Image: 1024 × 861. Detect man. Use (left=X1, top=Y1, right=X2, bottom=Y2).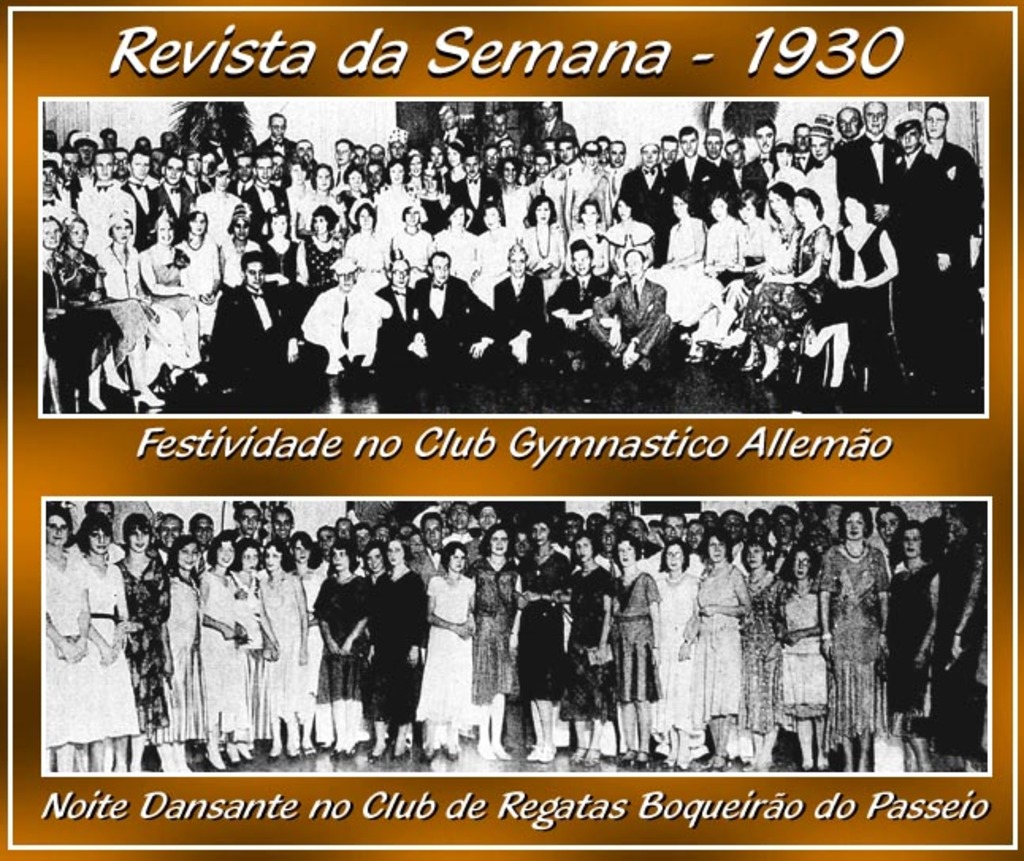
(left=832, top=103, right=861, bottom=157).
